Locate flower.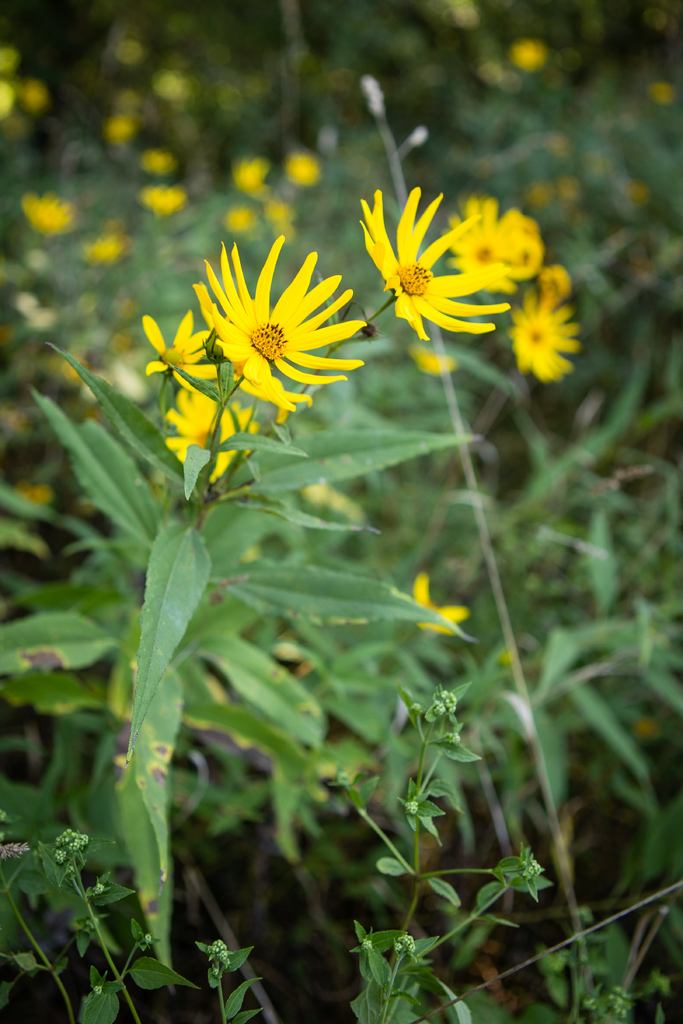
Bounding box: Rect(157, 388, 269, 484).
